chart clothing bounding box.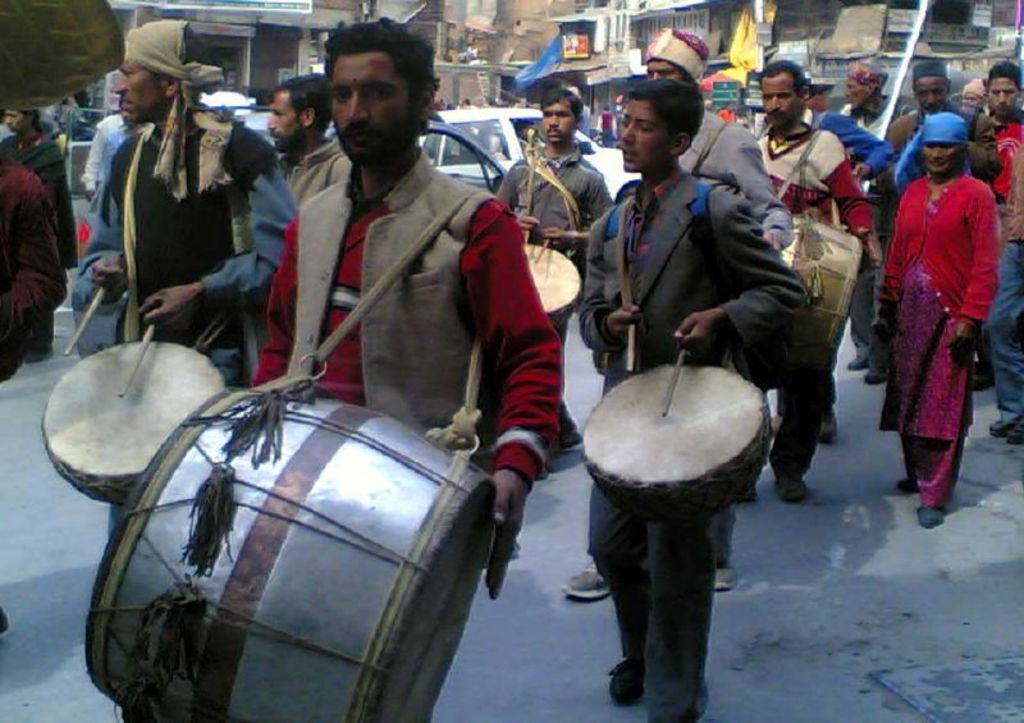
Charted: <box>876,129,1002,493</box>.
